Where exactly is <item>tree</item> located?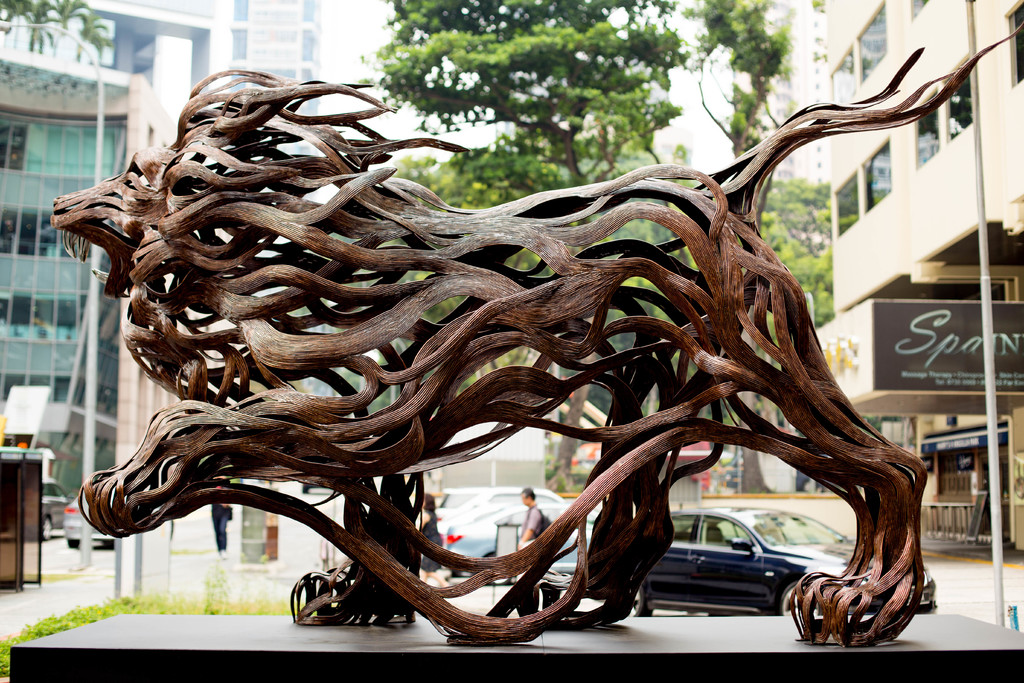
Its bounding box is <region>356, 0, 835, 495</region>.
